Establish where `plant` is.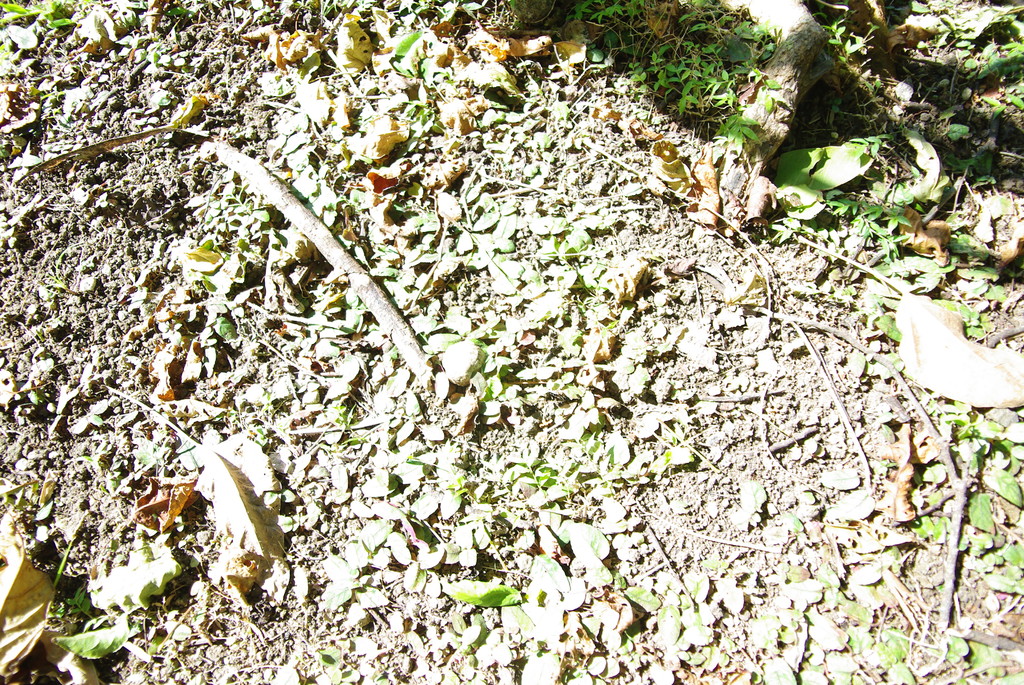
Established at crop(0, 0, 83, 58).
